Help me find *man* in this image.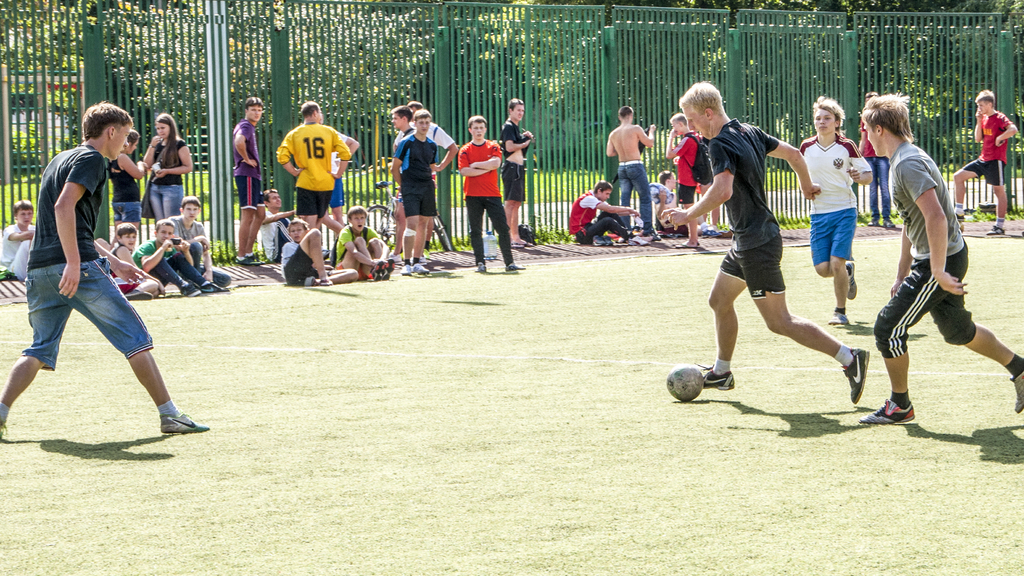
Found it: x1=232 y1=97 x2=266 y2=268.
